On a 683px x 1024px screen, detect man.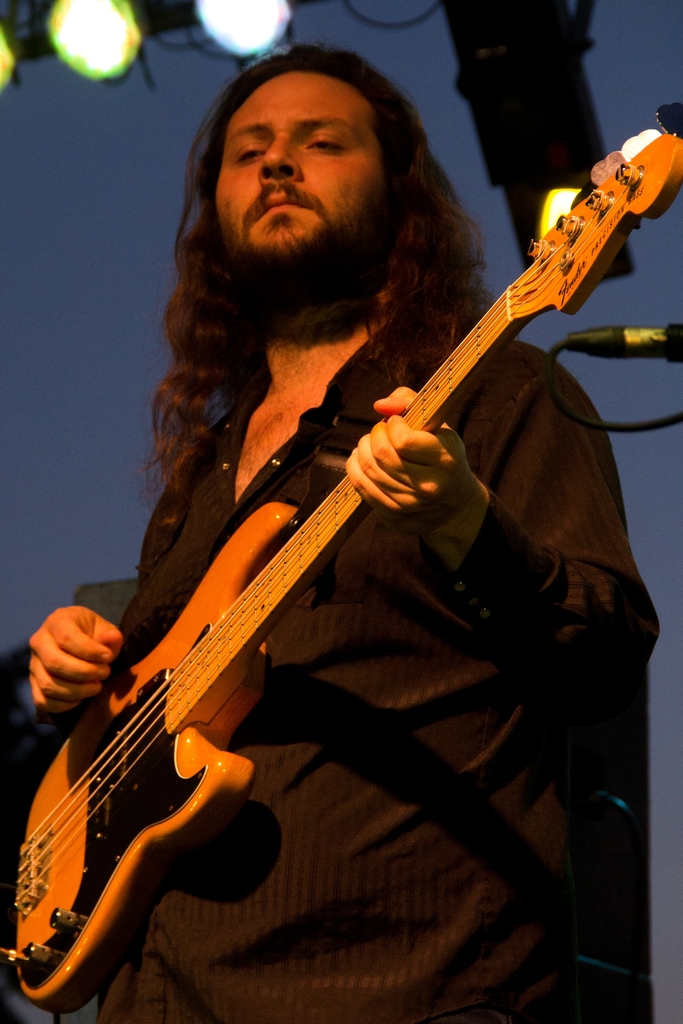
box(27, 36, 661, 1023).
